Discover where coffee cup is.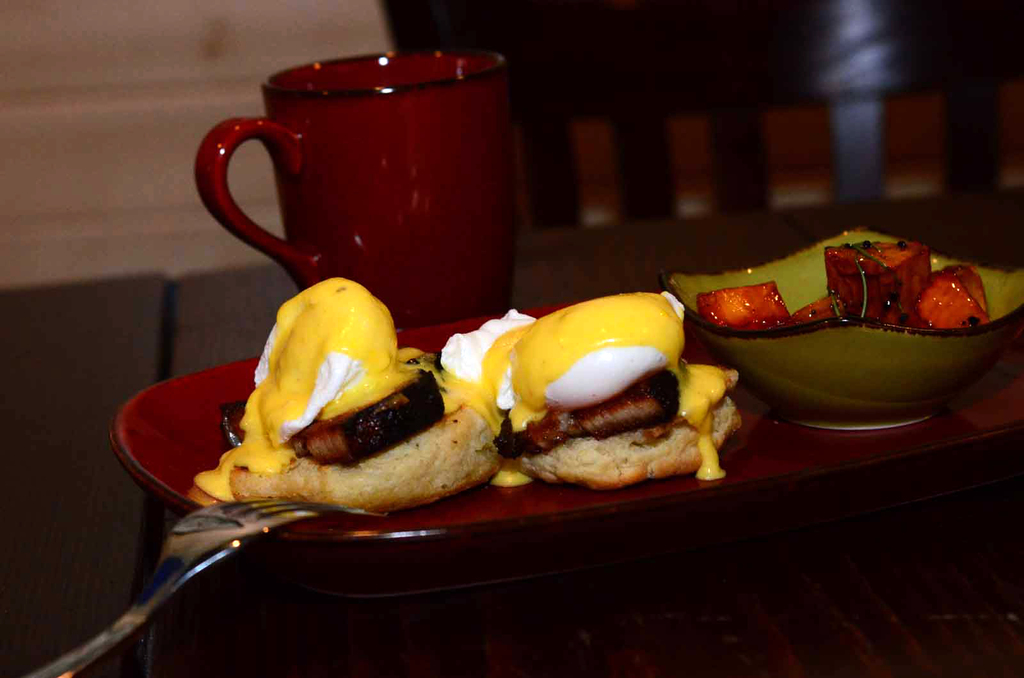
Discovered at (x1=190, y1=43, x2=514, y2=329).
